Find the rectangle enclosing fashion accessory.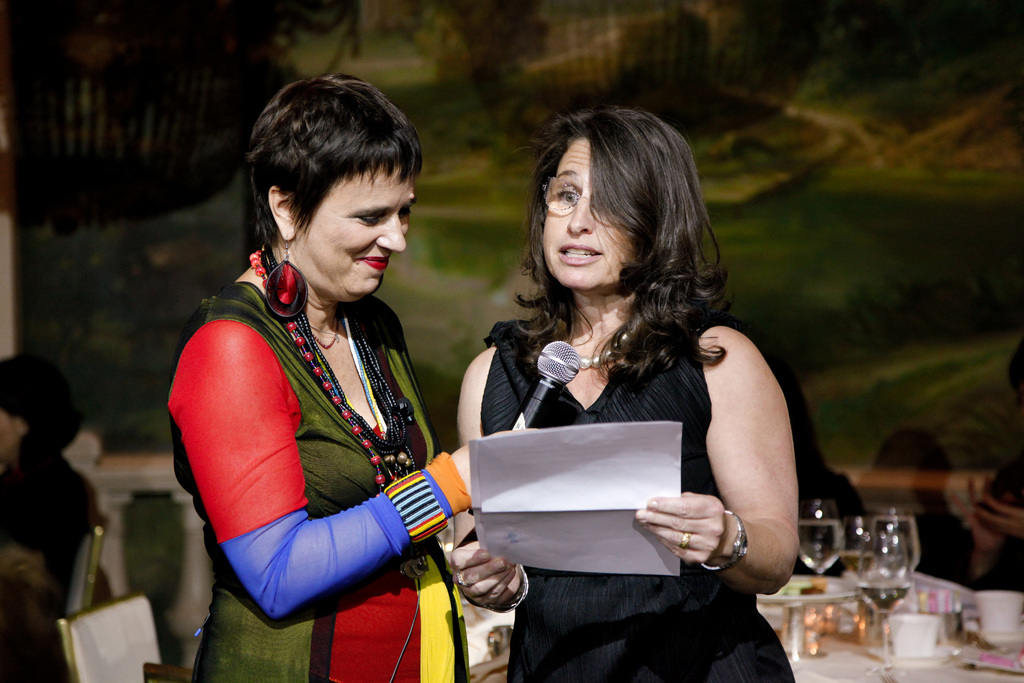
crop(264, 244, 305, 317).
